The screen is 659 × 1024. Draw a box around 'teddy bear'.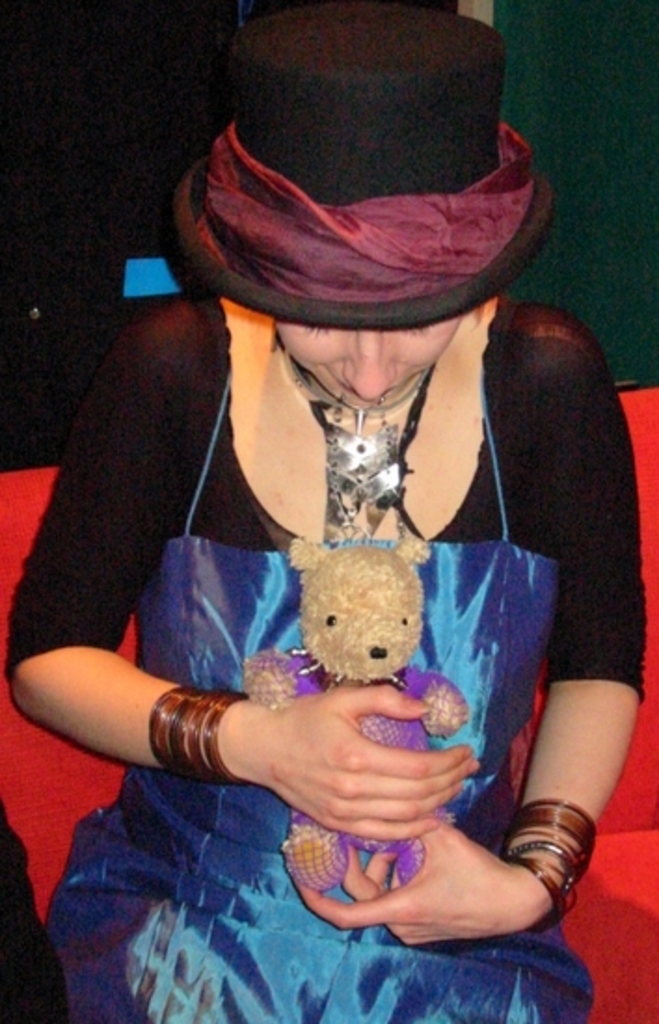
240,536,465,896.
